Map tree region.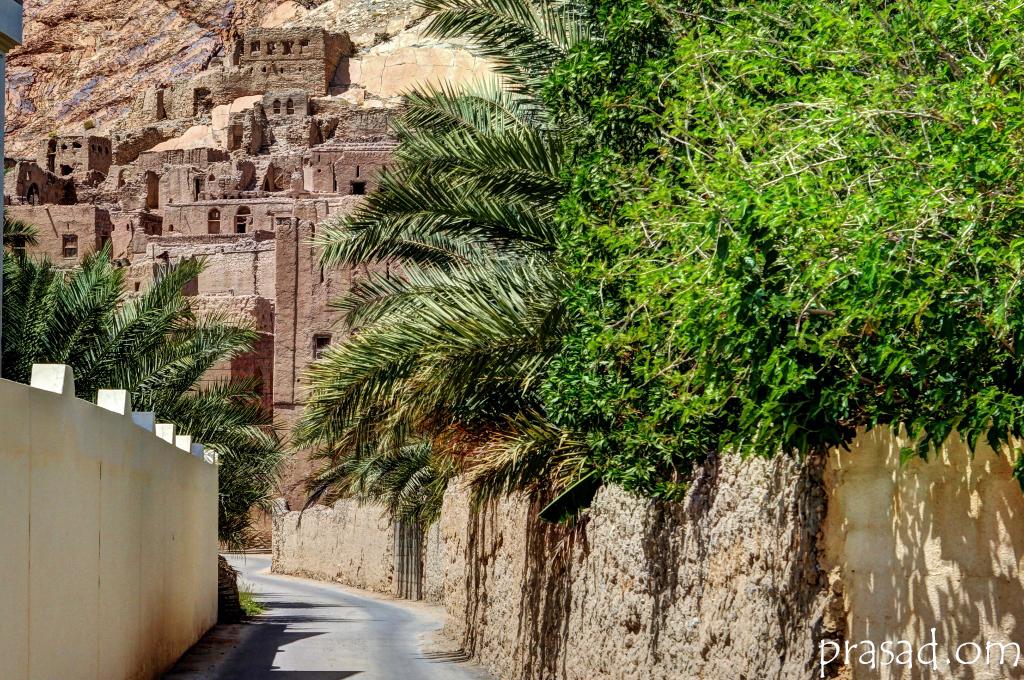
Mapped to 0, 220, 301, 554.
